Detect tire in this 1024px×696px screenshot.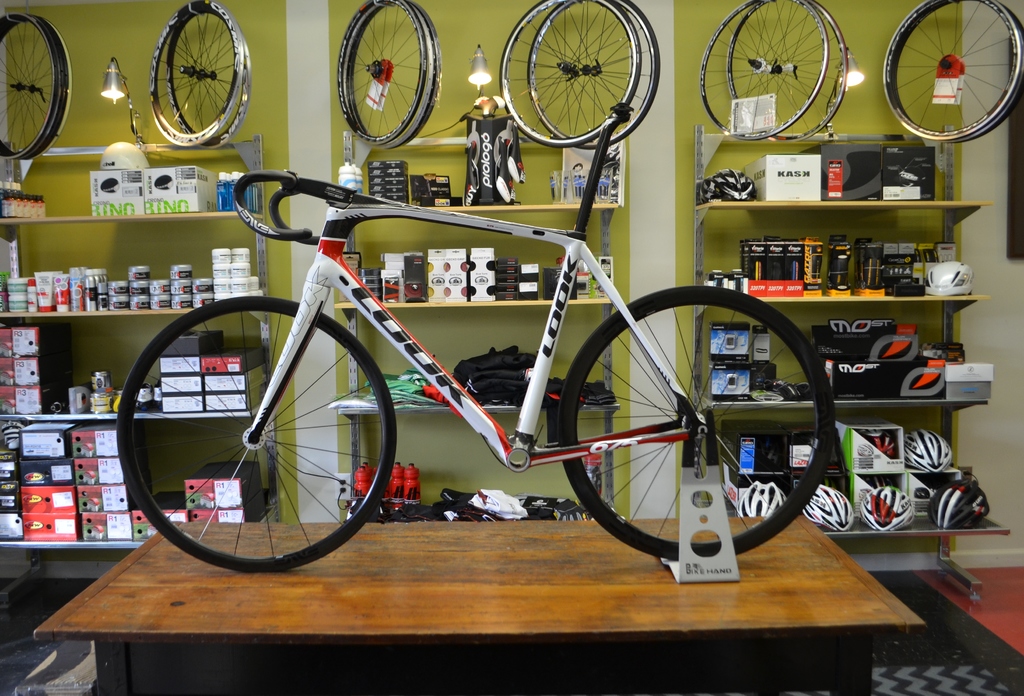
Detection: crop(497, 0, 643, 147).
